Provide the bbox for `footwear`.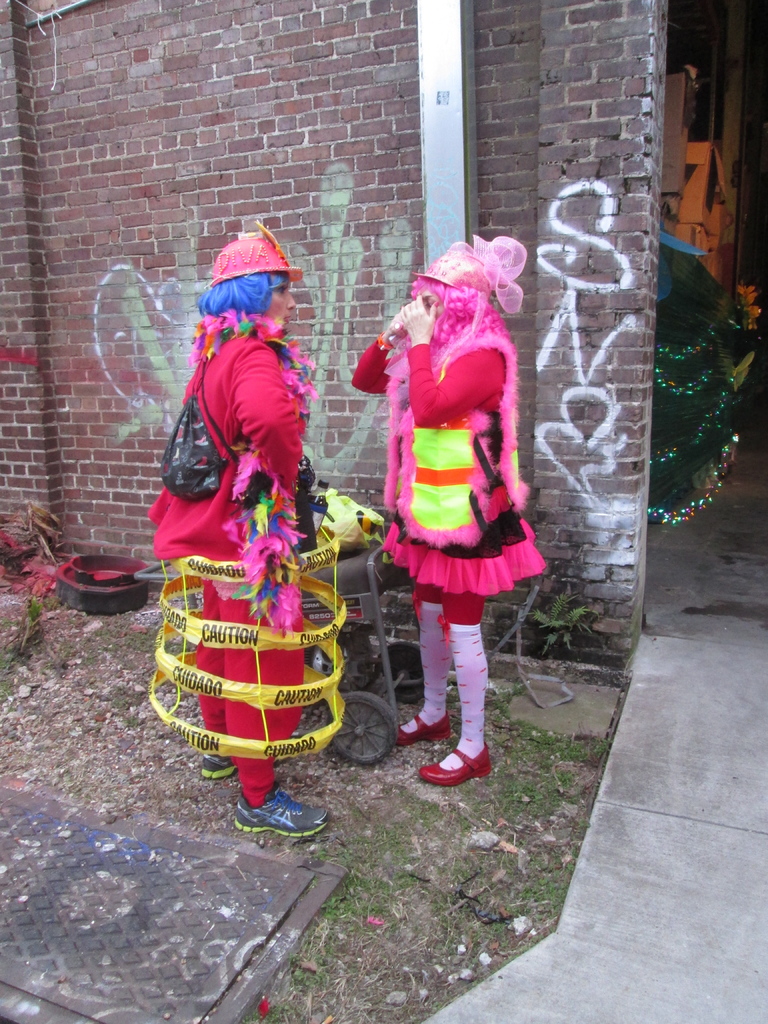
l=430, t=750, r=492, b=781.
